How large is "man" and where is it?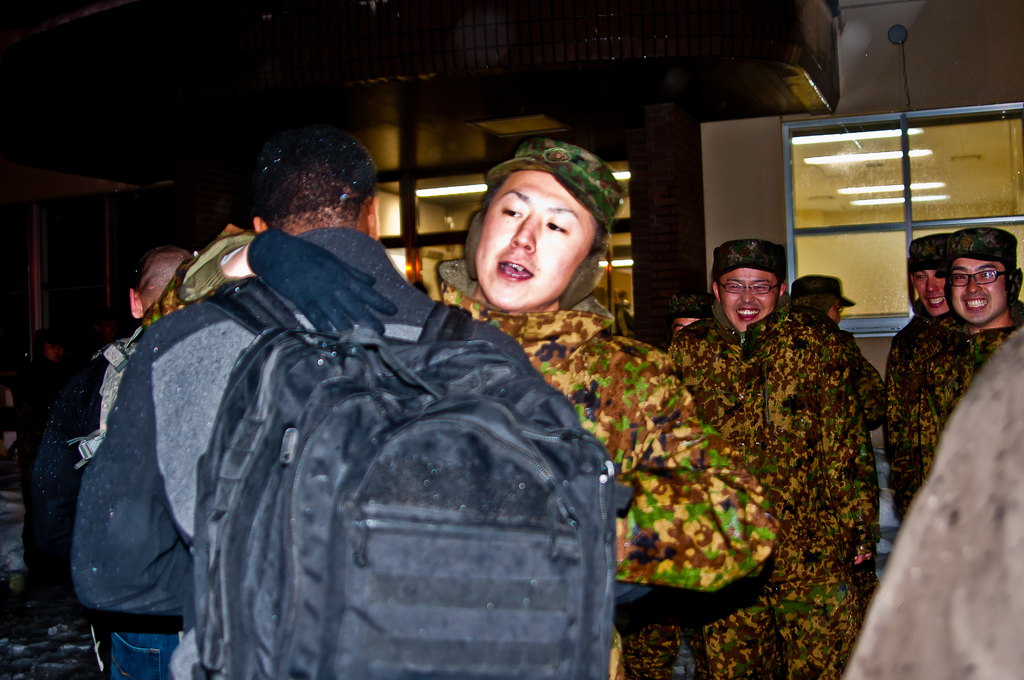
Bounding box: 910 225 1023 510.
